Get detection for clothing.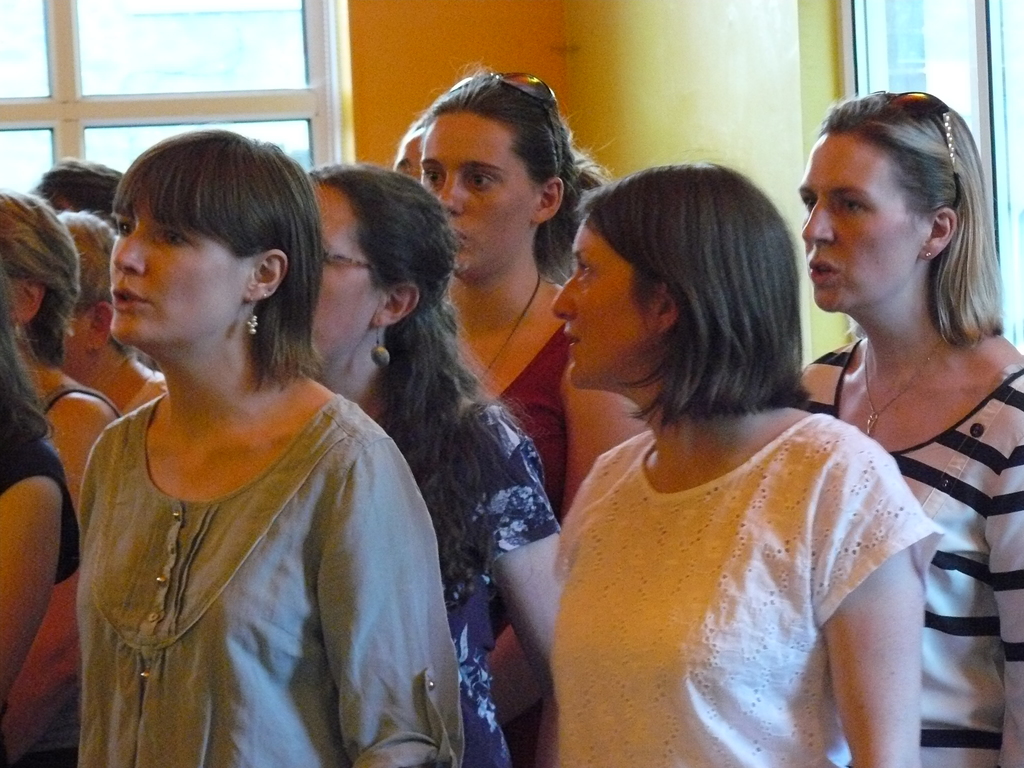
Detection: pyautogui.locateOnScreen(39, 380, 131, 422).
